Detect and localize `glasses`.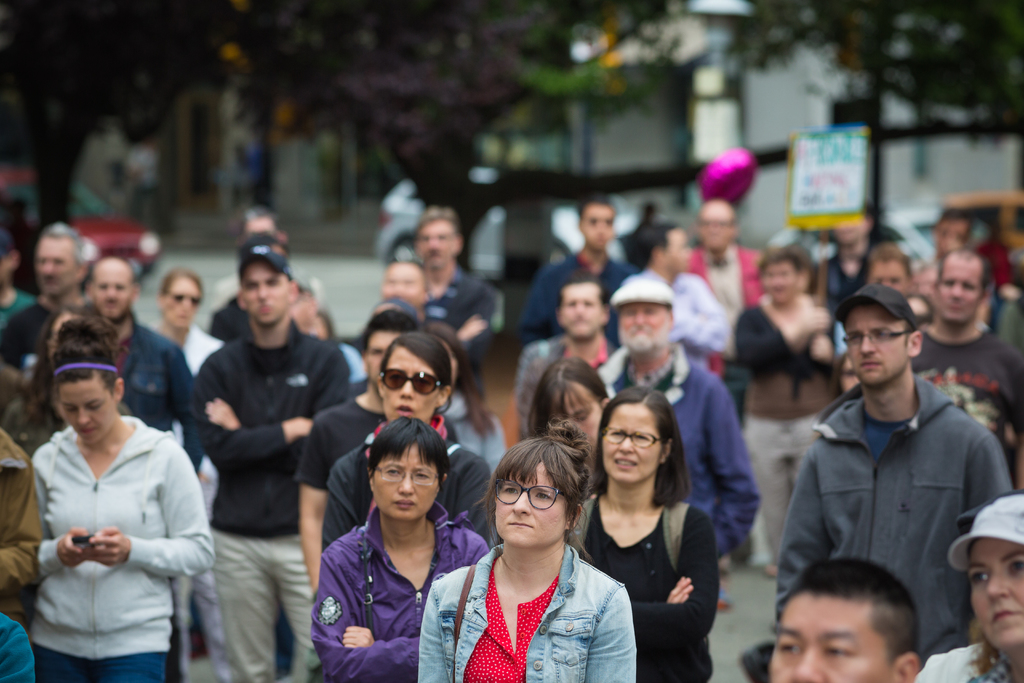
Localized at (left=934, top=281, right=983, bottom=294).
